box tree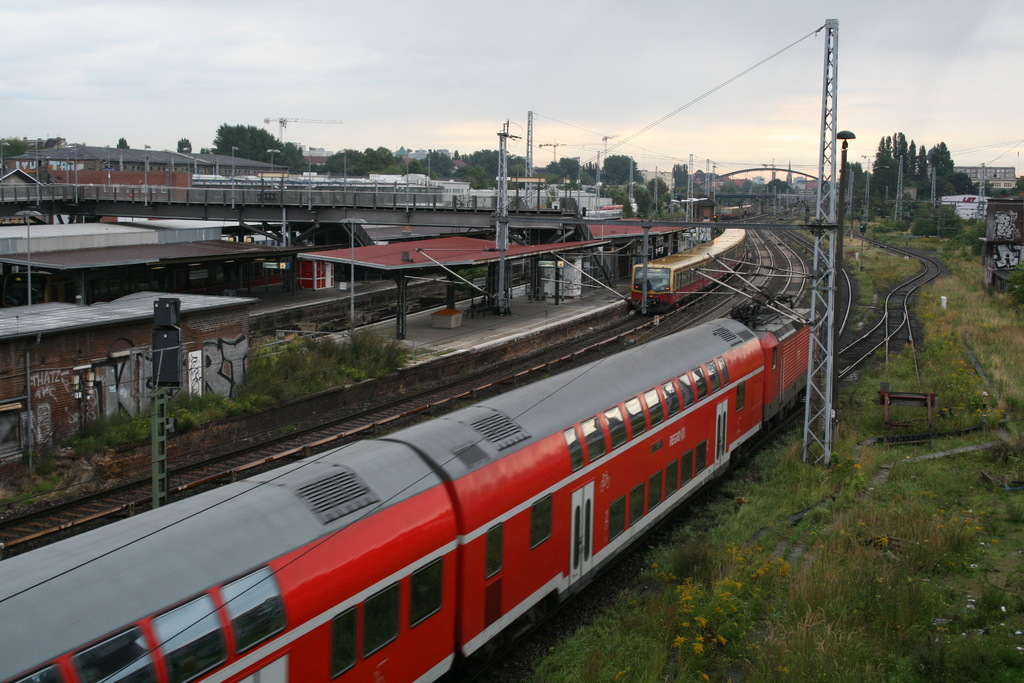
bbox=(673, 160, 688, 201)
